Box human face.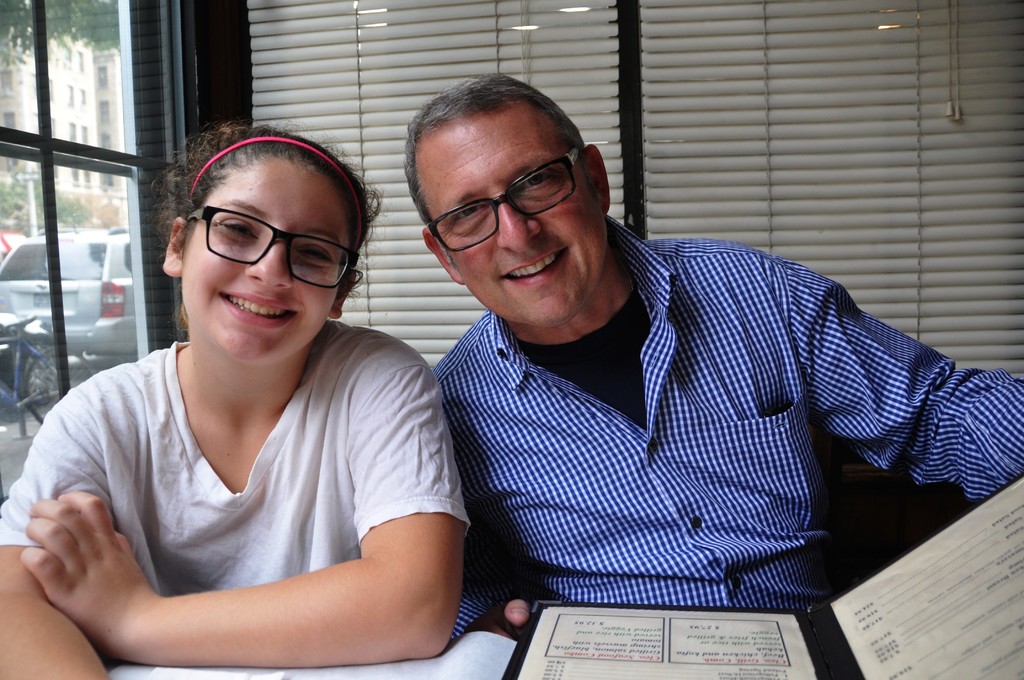
detection(407, 121, 623, 323).
